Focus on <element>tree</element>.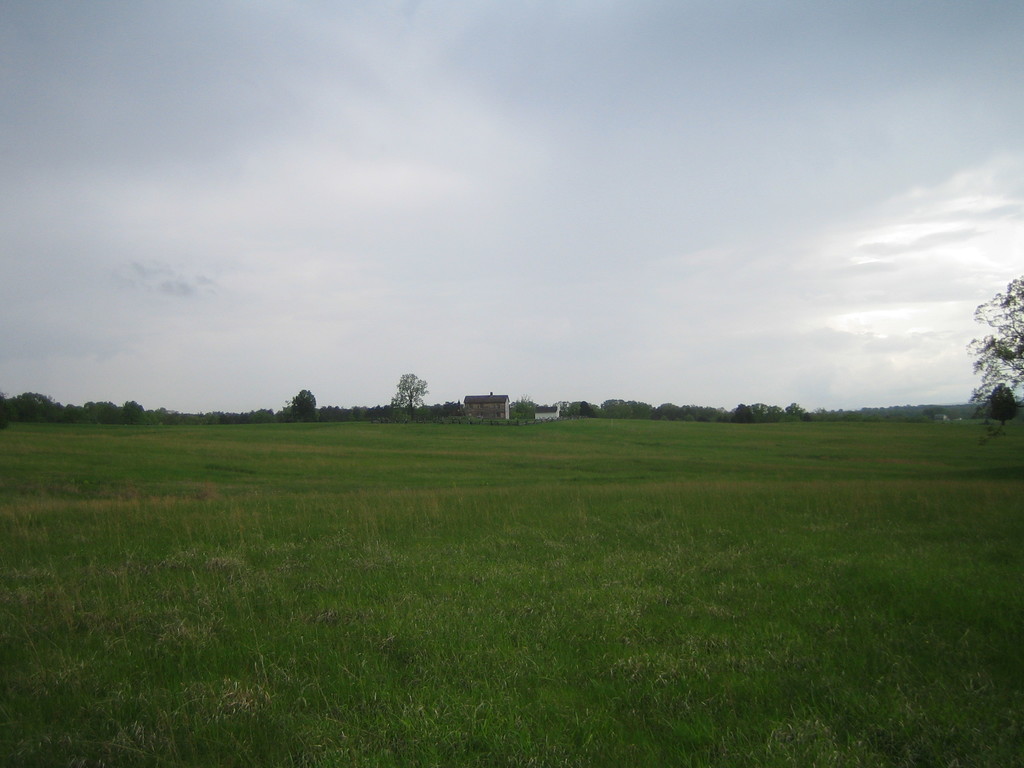
Focused at [949, 280, 1023, 452].
